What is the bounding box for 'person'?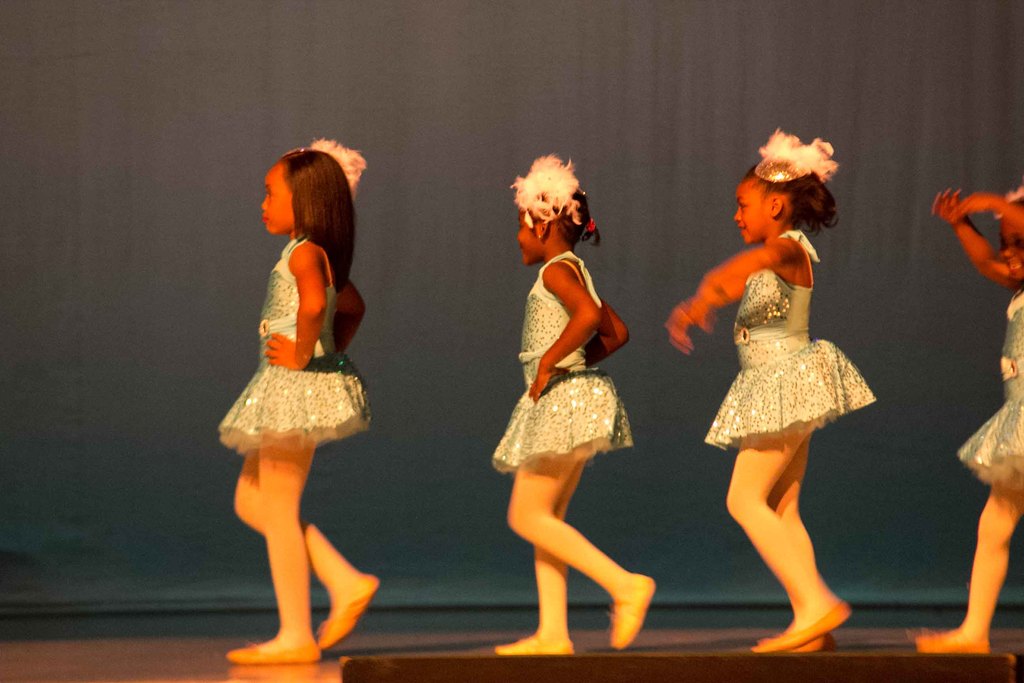
bbox=[213, 142, 382, 667].
